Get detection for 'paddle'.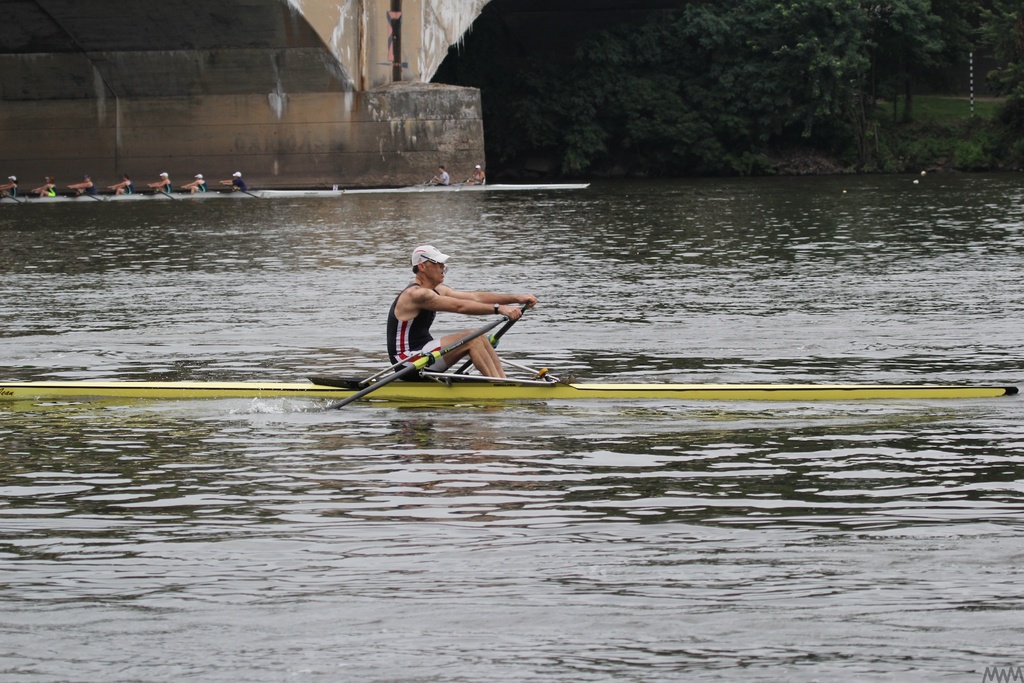
Detection: rect(458, 304, 531, 372).
